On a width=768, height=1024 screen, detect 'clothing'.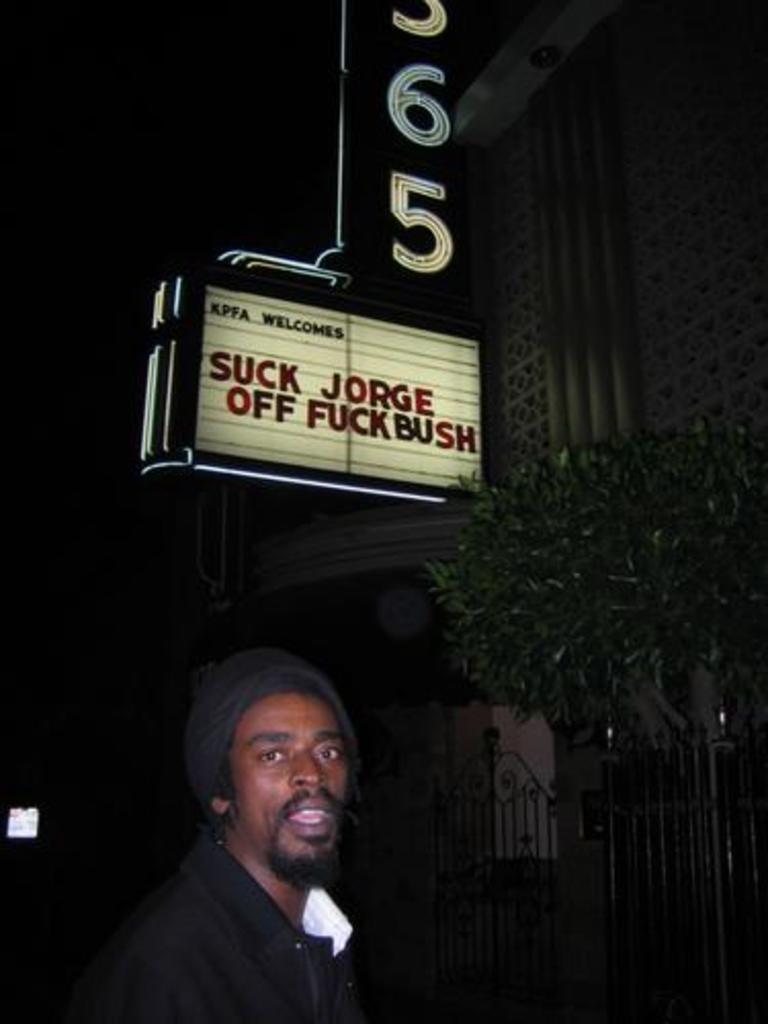
locate(86, 821, 362, 1022).
